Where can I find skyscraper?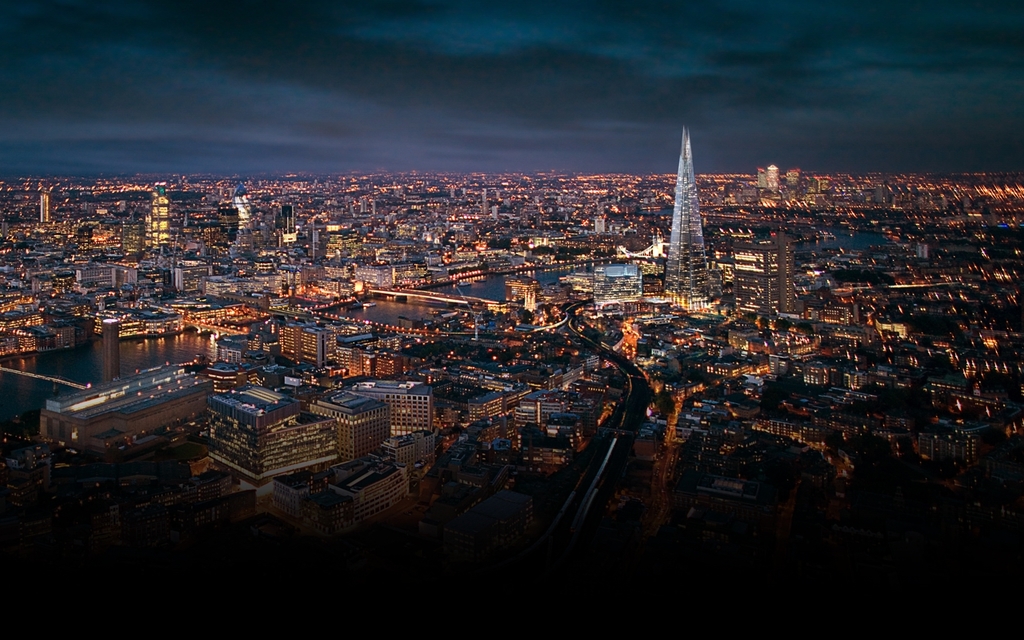
You can find it at Rect(314, 386, 387, 464).
